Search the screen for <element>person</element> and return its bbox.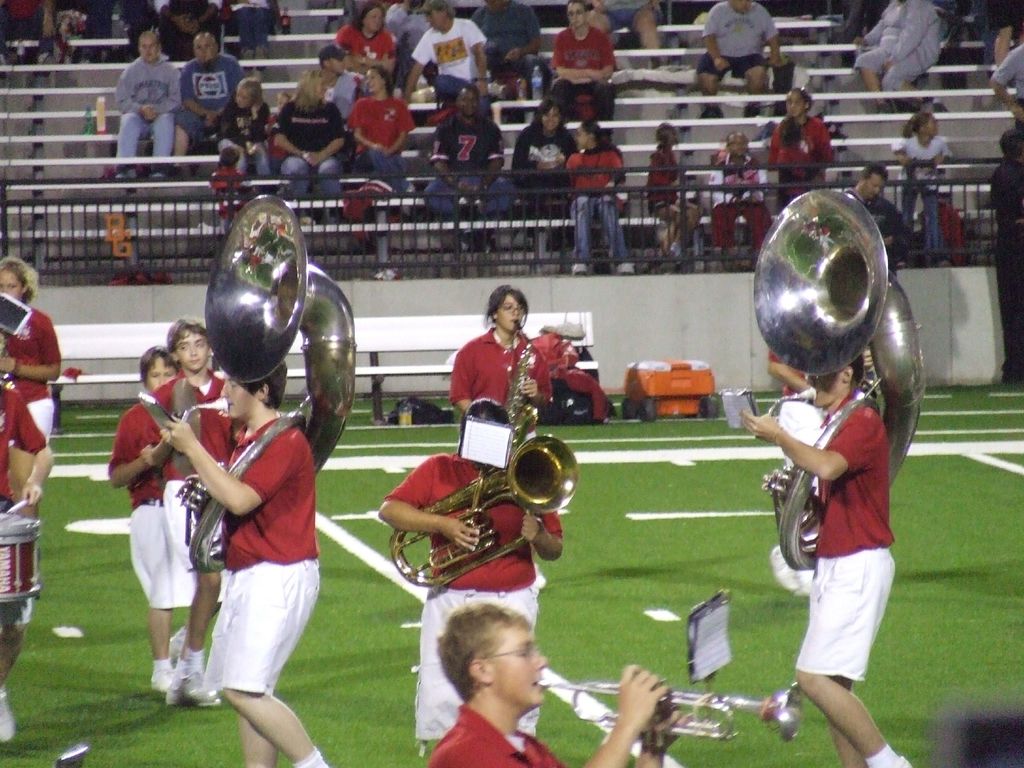
Found: x1=394, y1=0, x2=486, y2=118.
